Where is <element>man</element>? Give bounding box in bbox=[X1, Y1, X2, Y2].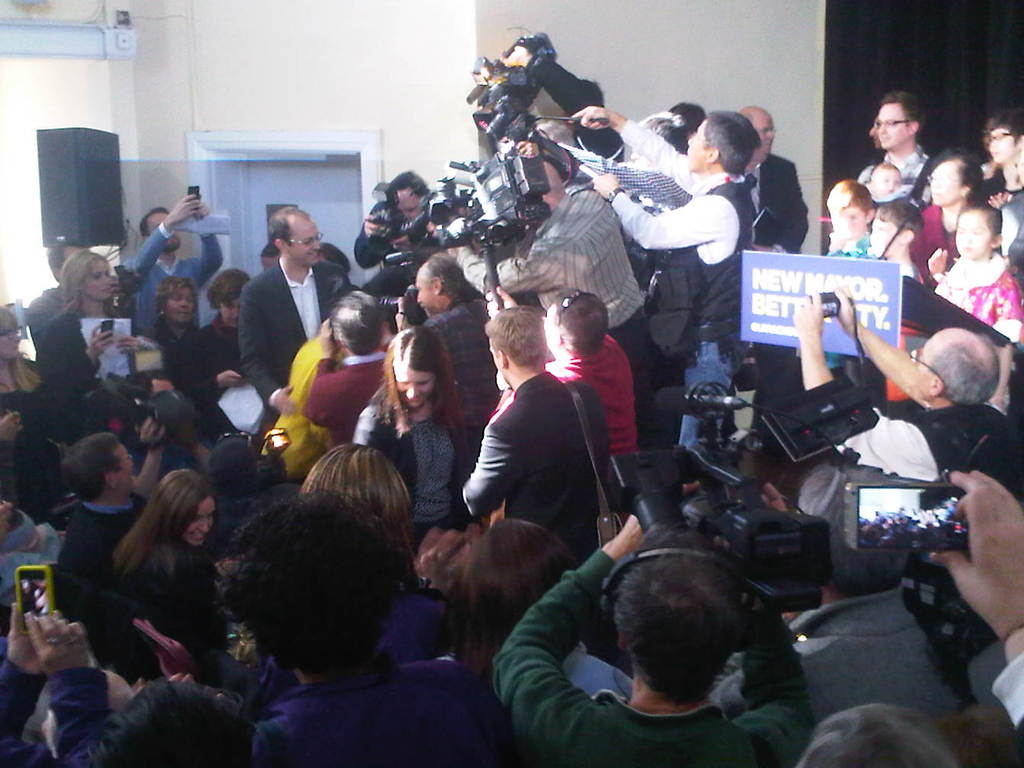
bbox=[110, 367, 215, 517].
